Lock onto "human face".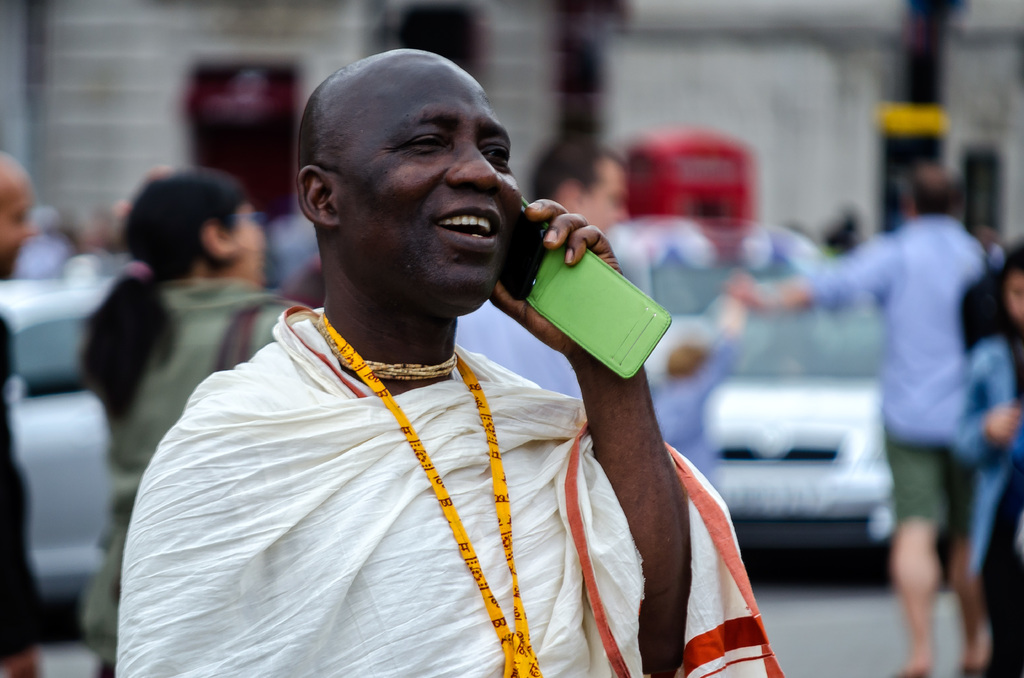
Locked: x1=575, y1=163, x2=629, y2=236.
